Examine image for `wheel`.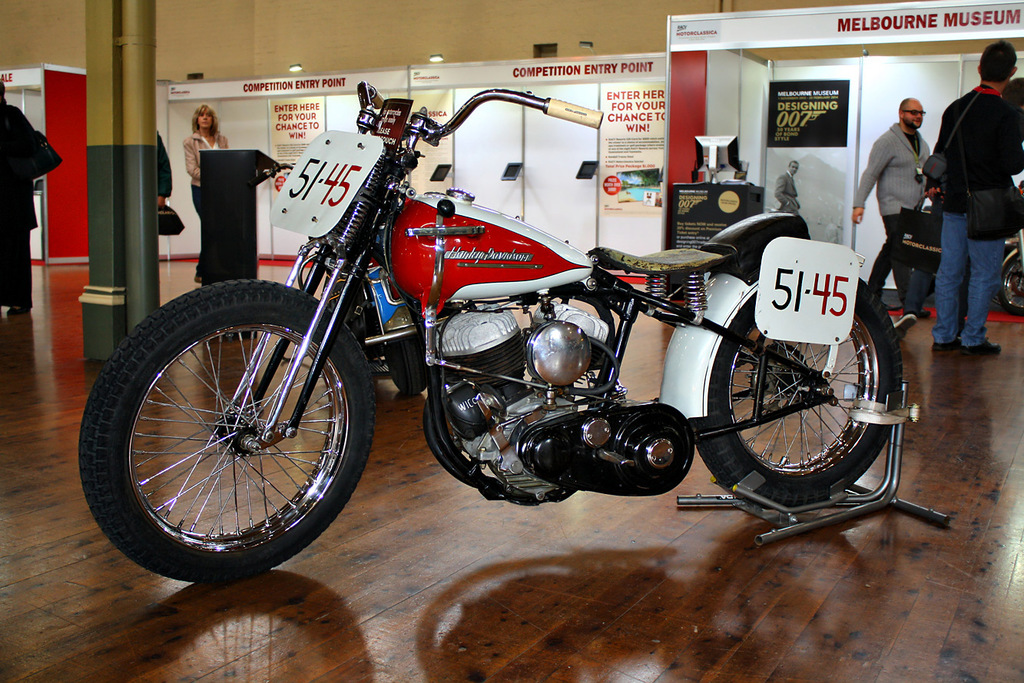
Examination result: 78,277,379,584.
